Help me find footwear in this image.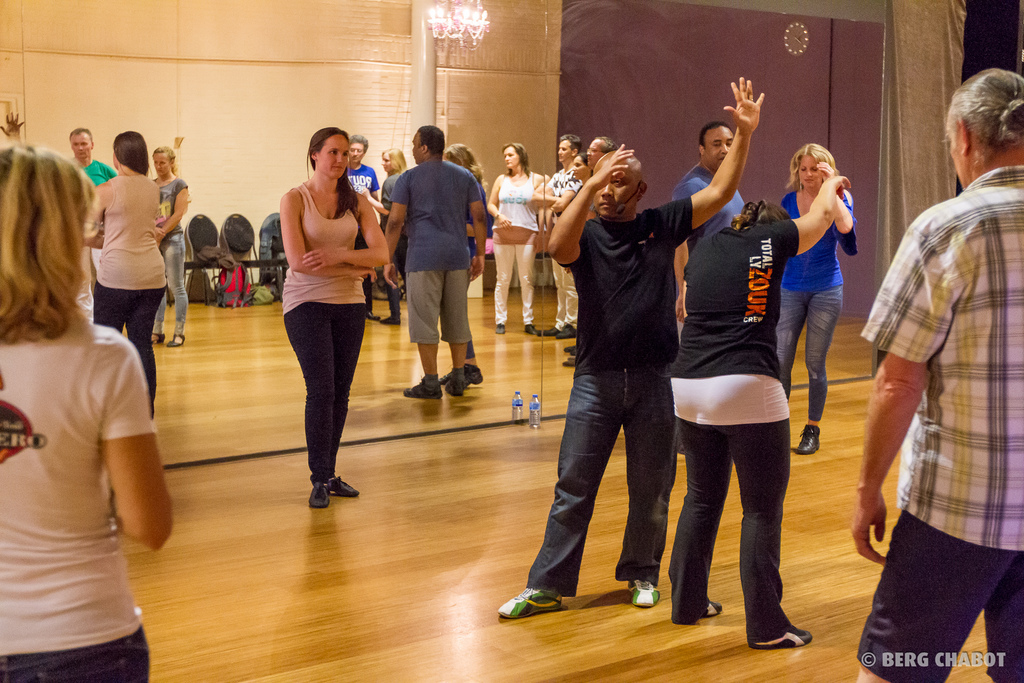
Found it: box(435, 372, 456, 392).
